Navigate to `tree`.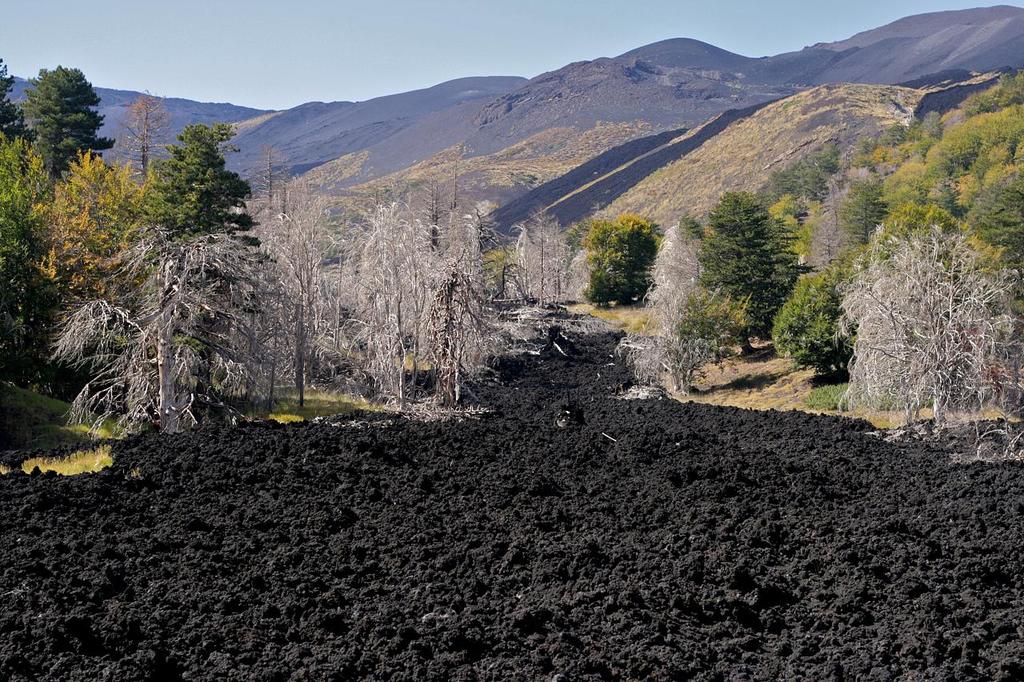
Navigation target: {"x1": 54, "y1": 209, "x2": 326, "y2": 457}.
